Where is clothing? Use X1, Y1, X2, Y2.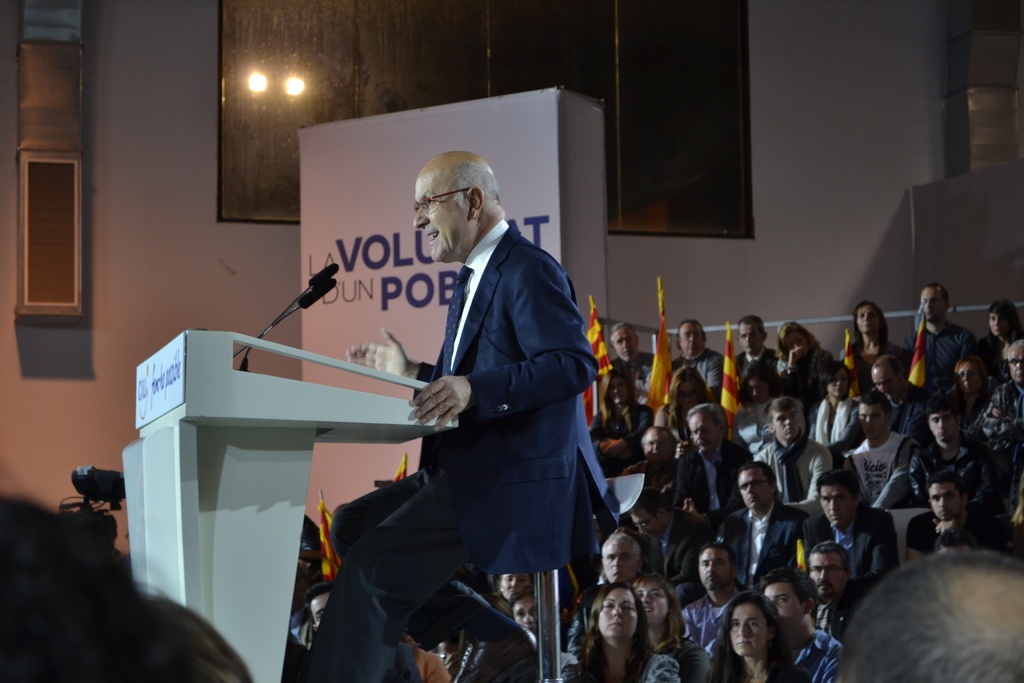
802, 406, 872, 471.
